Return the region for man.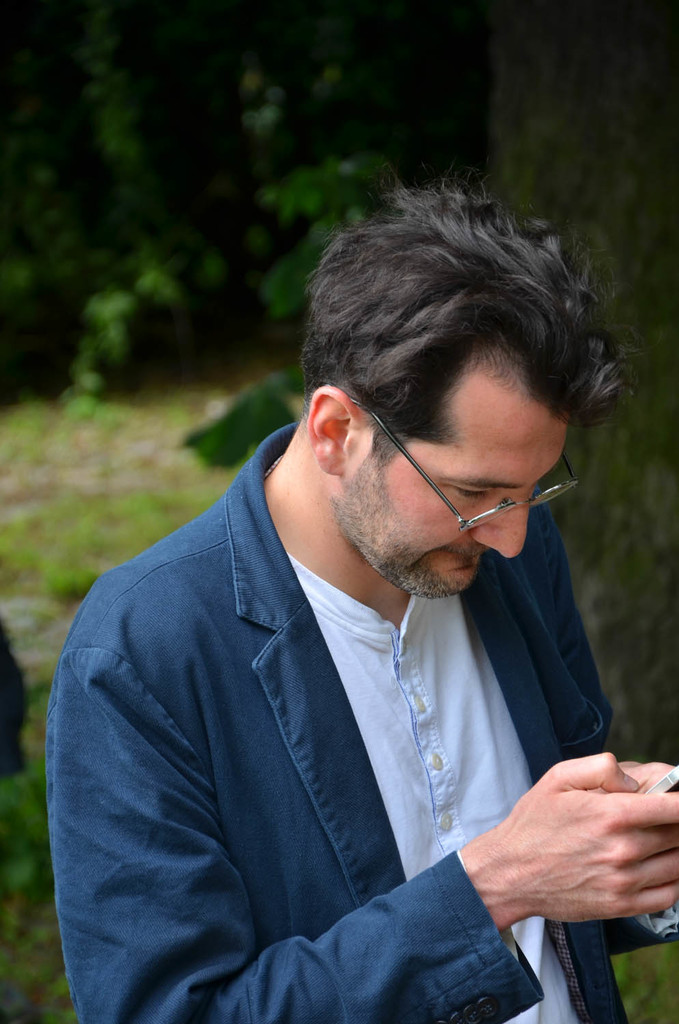
bbox=(44, 180, 678, 1023).
